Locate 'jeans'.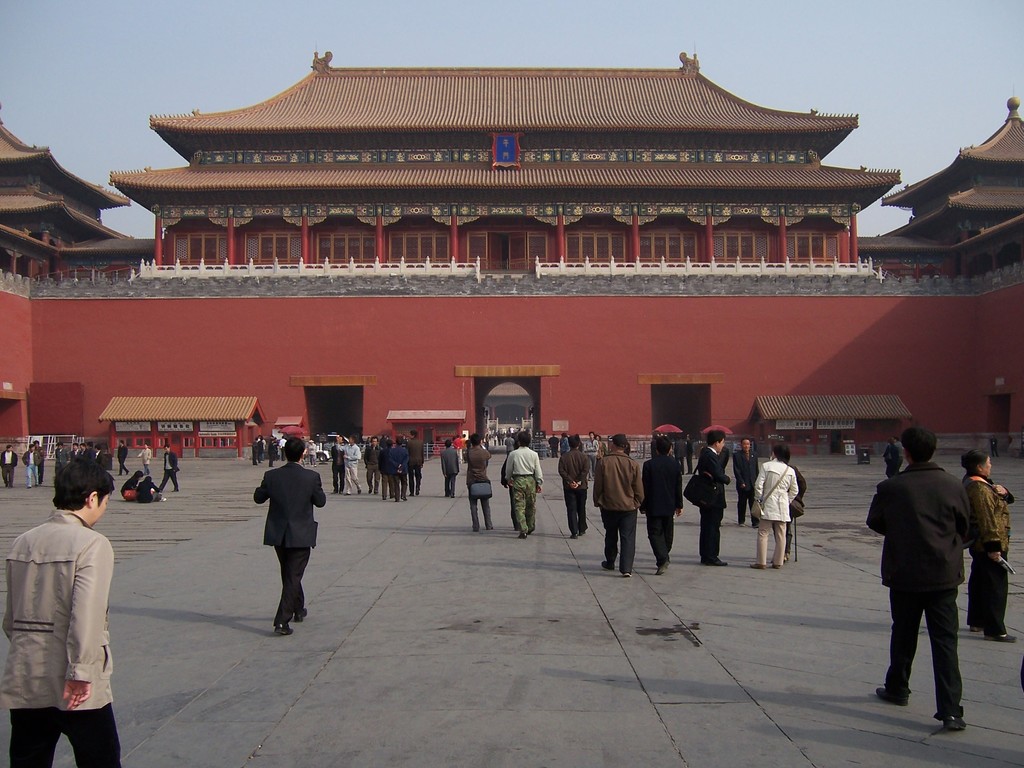
Bounding box: [left=409, top=470, right=426, bottom=497].
